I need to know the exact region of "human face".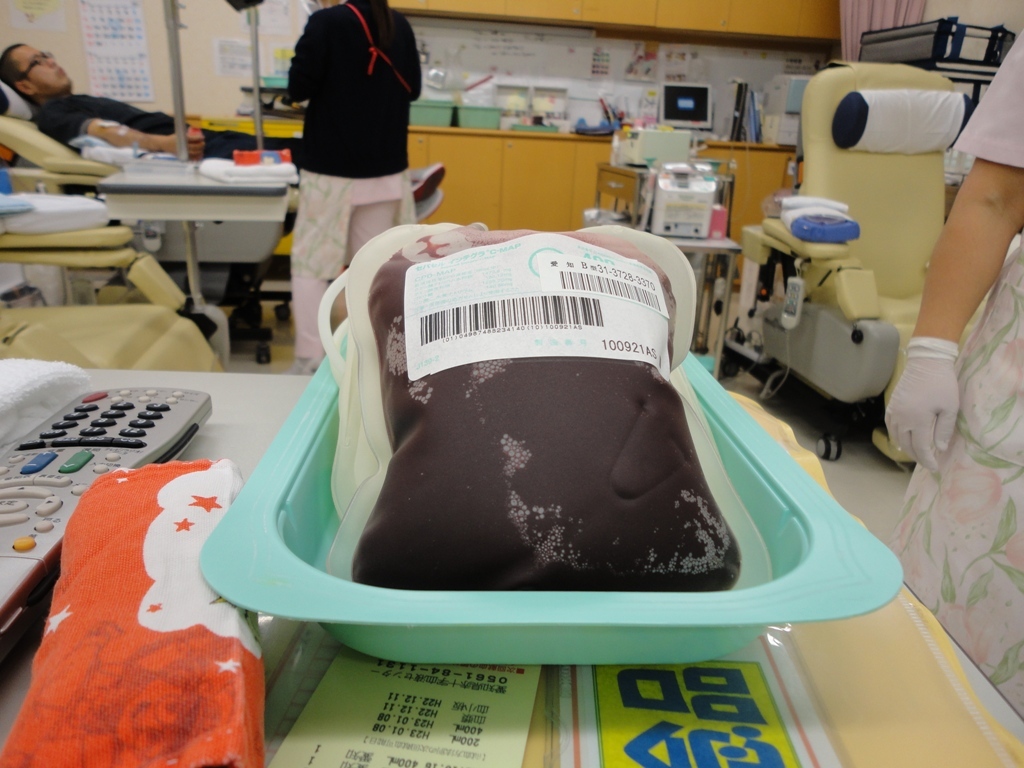
Region: [26,45,70,86].
